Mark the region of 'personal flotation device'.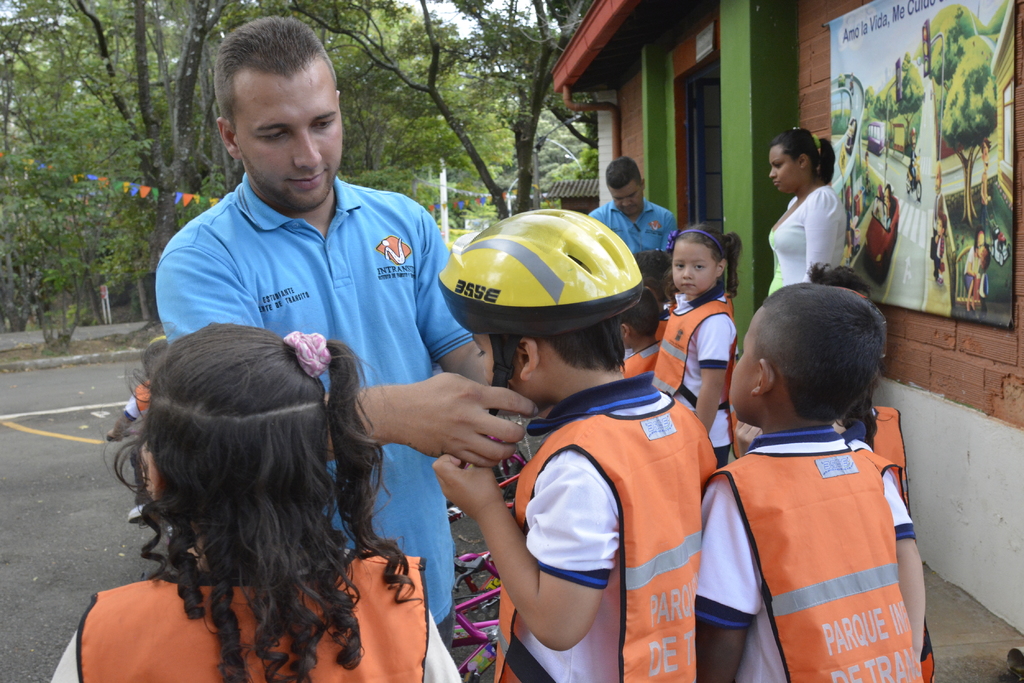
Region: BBox(72, 554, 430, 682).
